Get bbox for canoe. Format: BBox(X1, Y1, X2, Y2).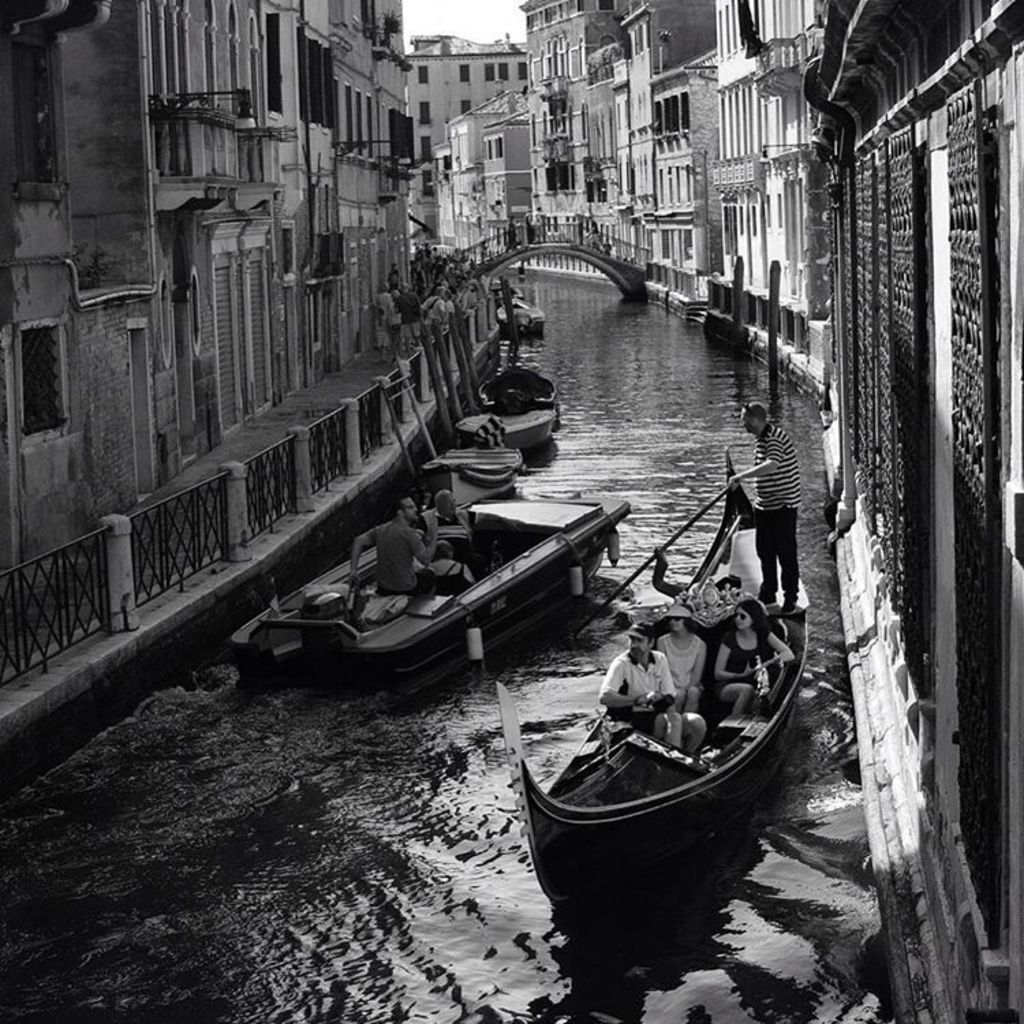
BBox(483, 359, 565, 415).
